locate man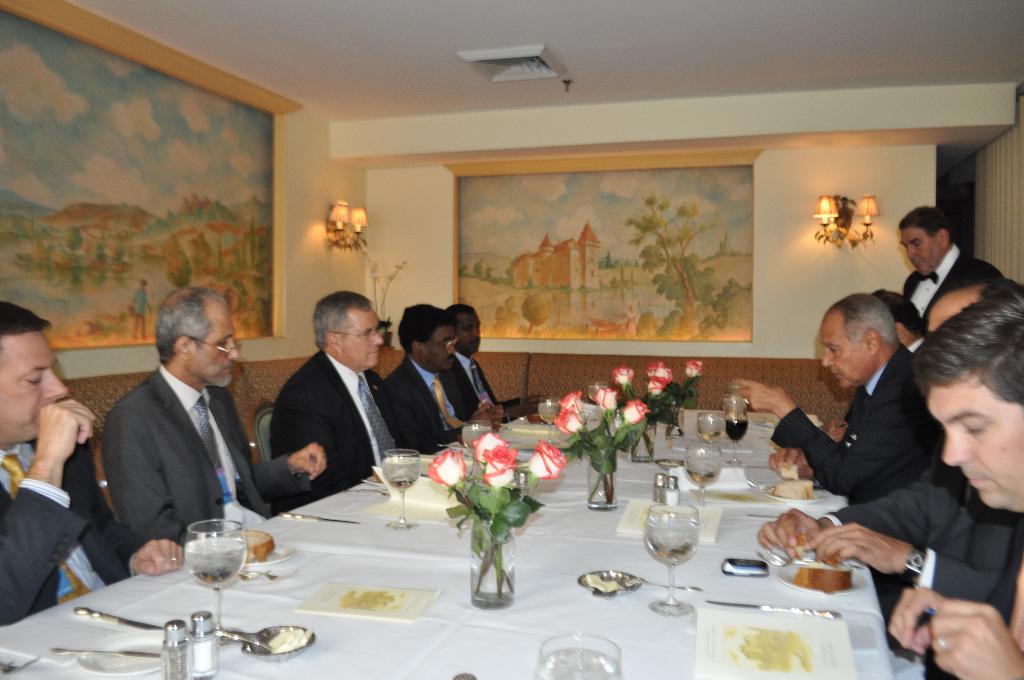
box(894, 213, 1014, 361)
